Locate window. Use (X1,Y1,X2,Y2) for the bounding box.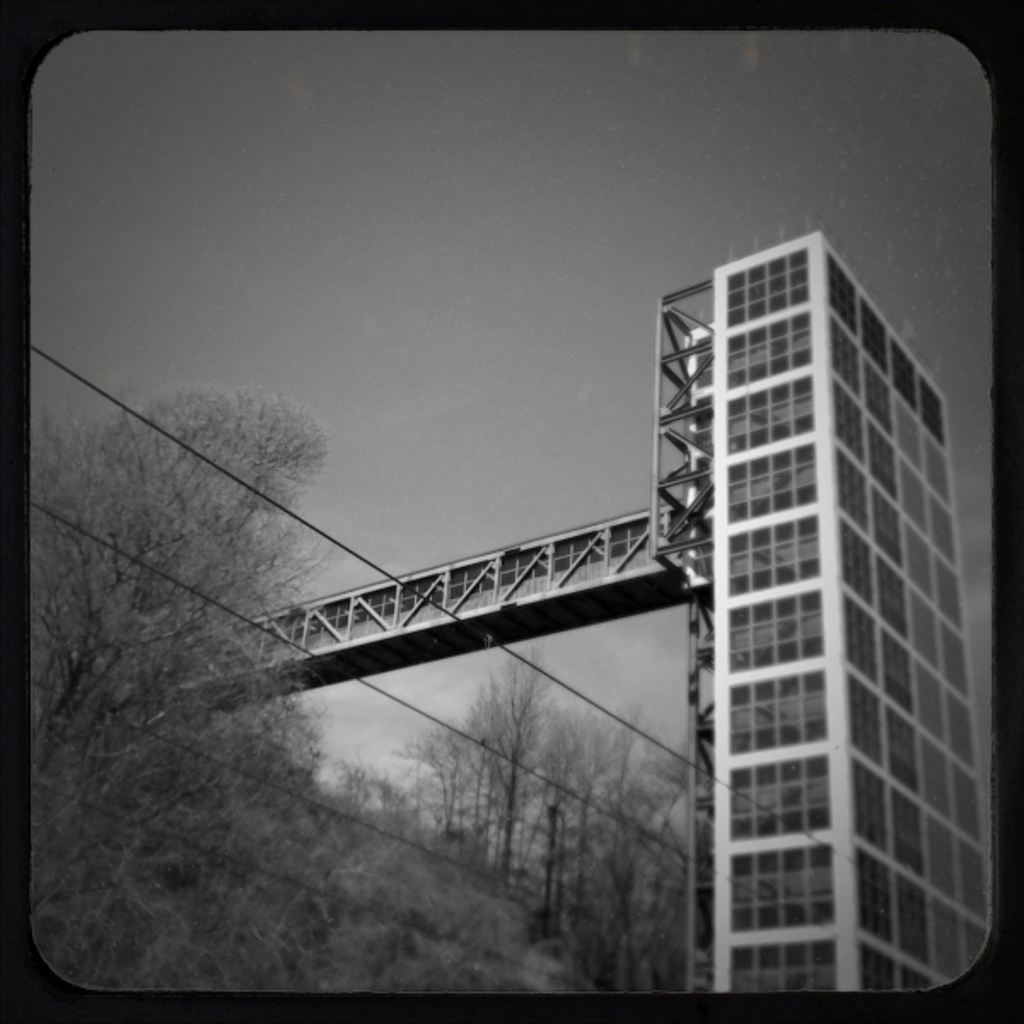
(729,650,751,674).
